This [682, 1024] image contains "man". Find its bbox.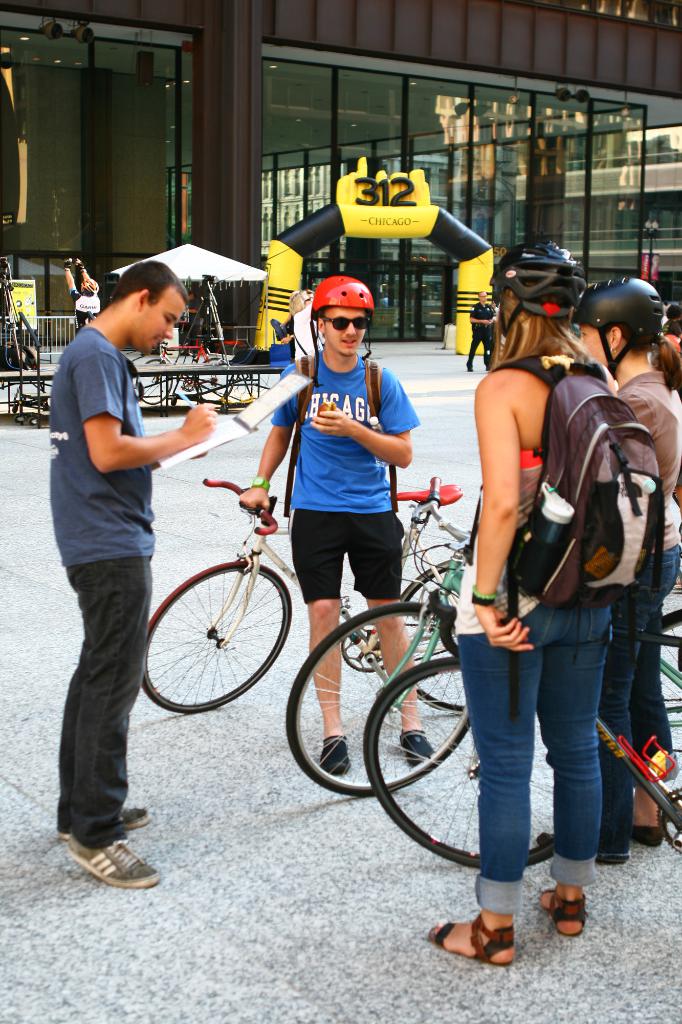
x1=38 y1=227 x2=216 y2=862.
